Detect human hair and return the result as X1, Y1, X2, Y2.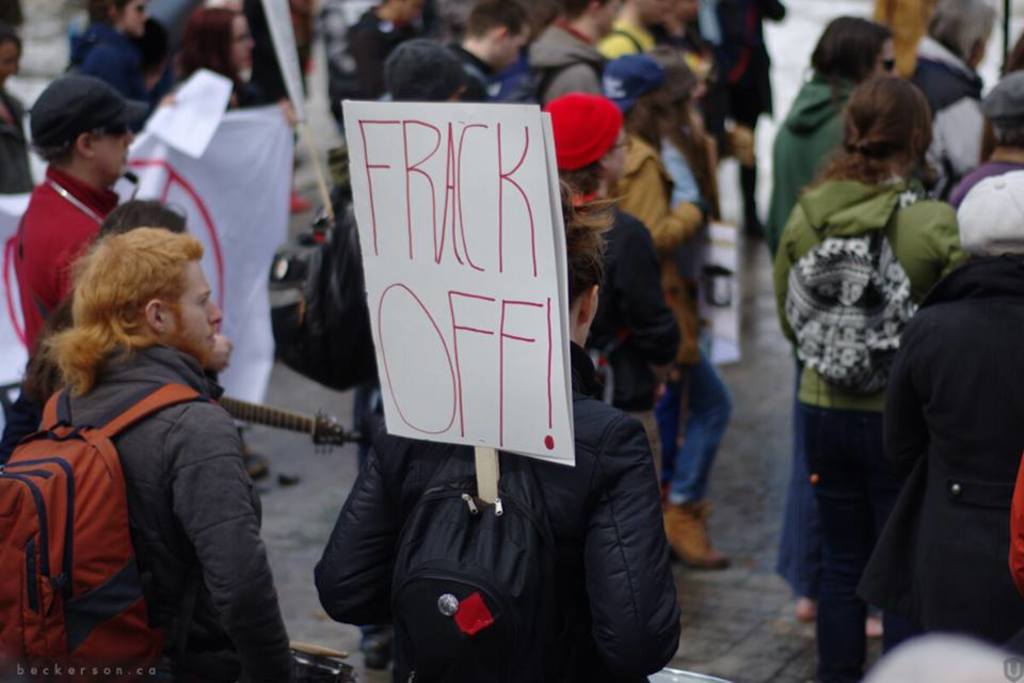
630, 96, 722, 221.
